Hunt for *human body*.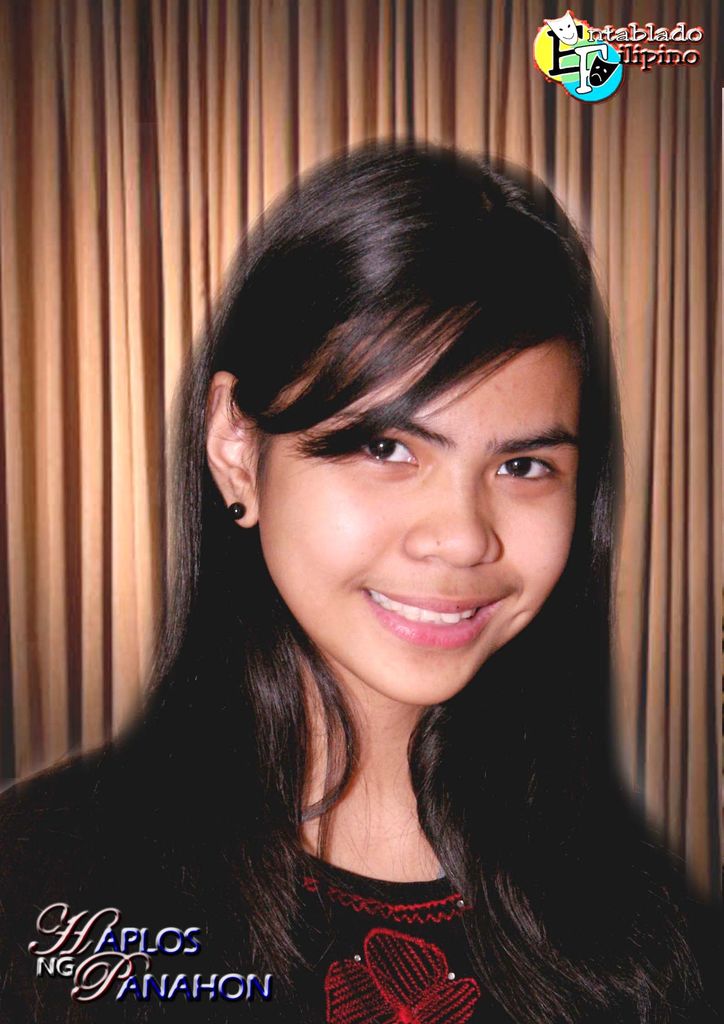
Hunted down at [24,117,696,1014].
